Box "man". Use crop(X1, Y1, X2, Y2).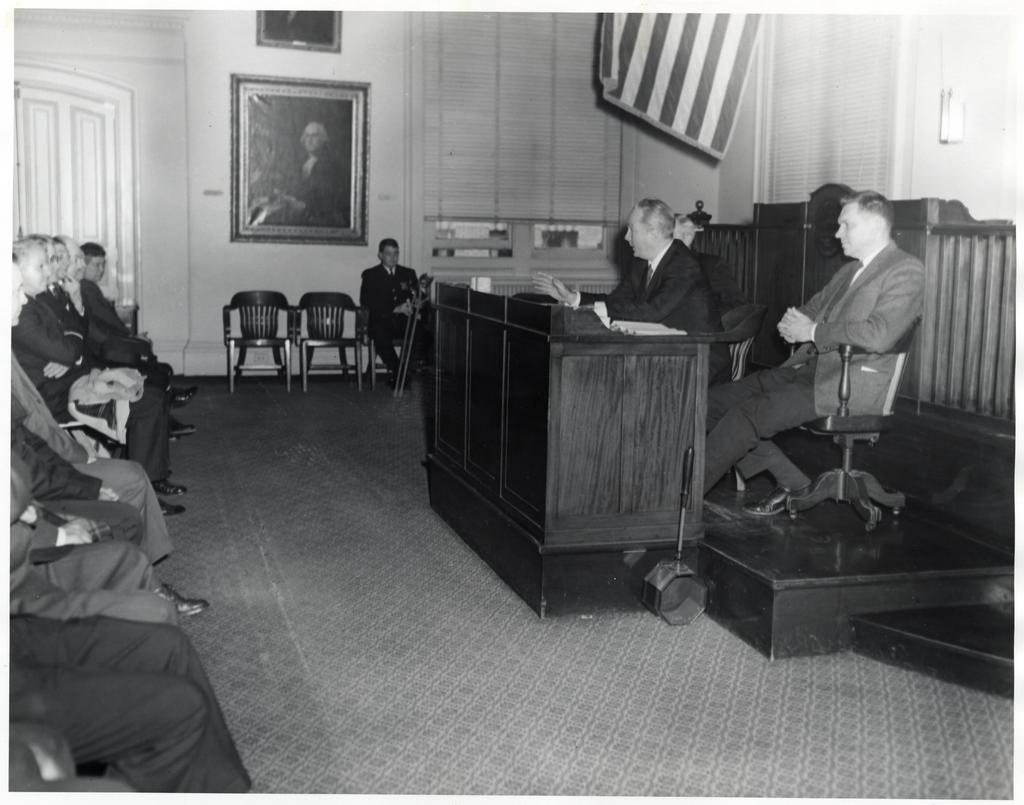
crop(244, 125, 358, 225).
